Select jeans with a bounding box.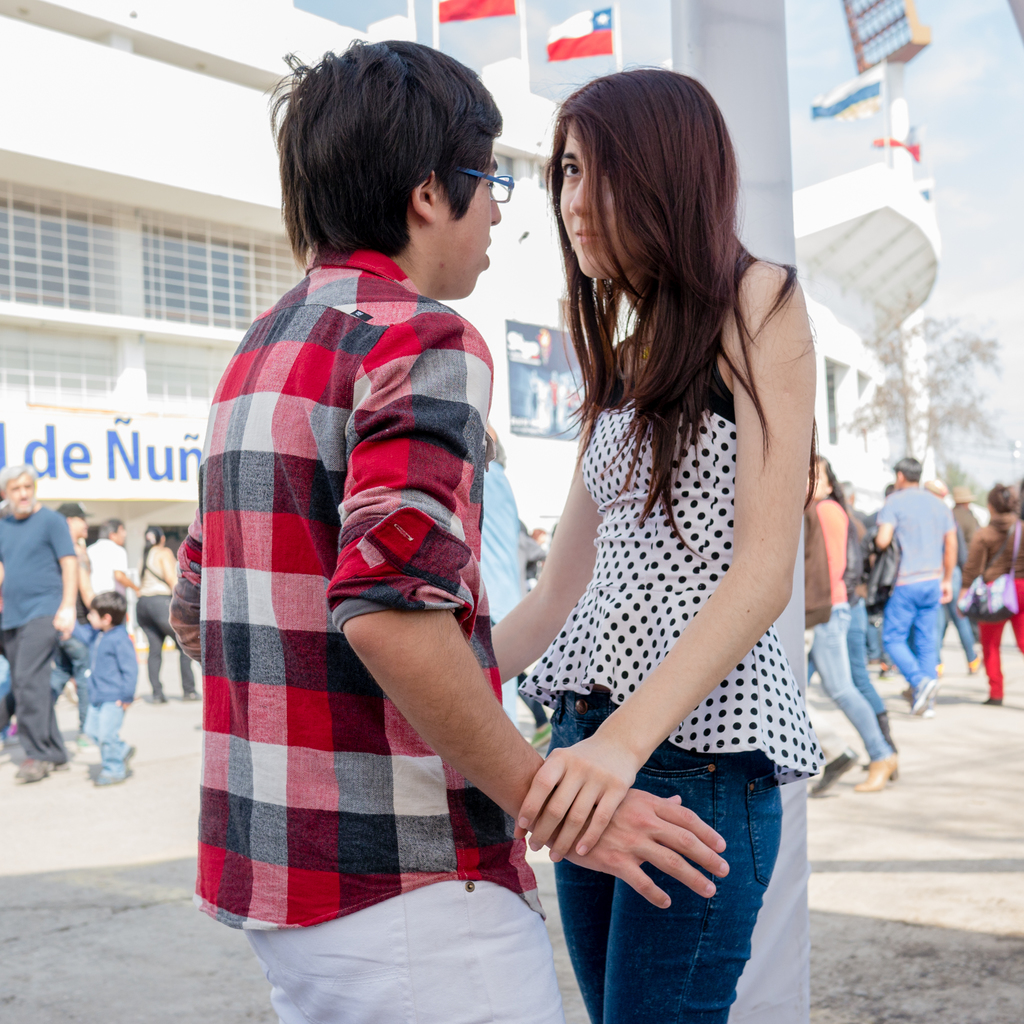
(x1=802, y1=602, x2=886, y2=714).
